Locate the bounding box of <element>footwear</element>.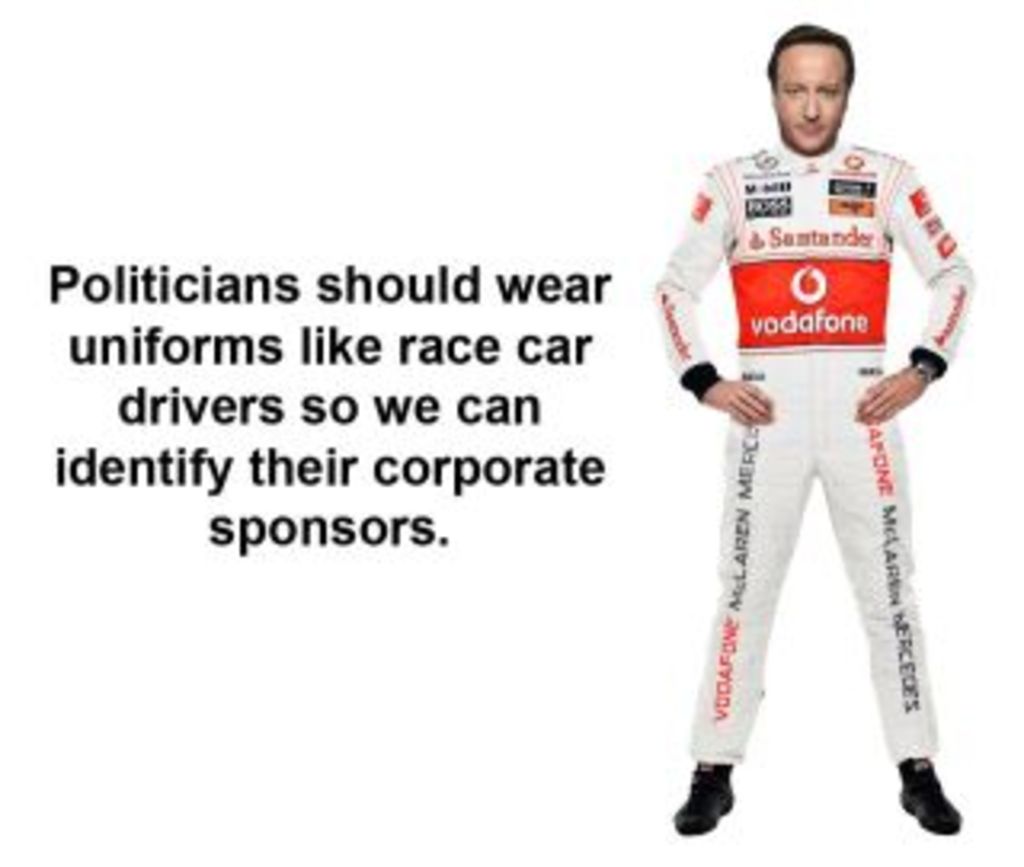
Bounding box: [899, 758, 966, 835].
